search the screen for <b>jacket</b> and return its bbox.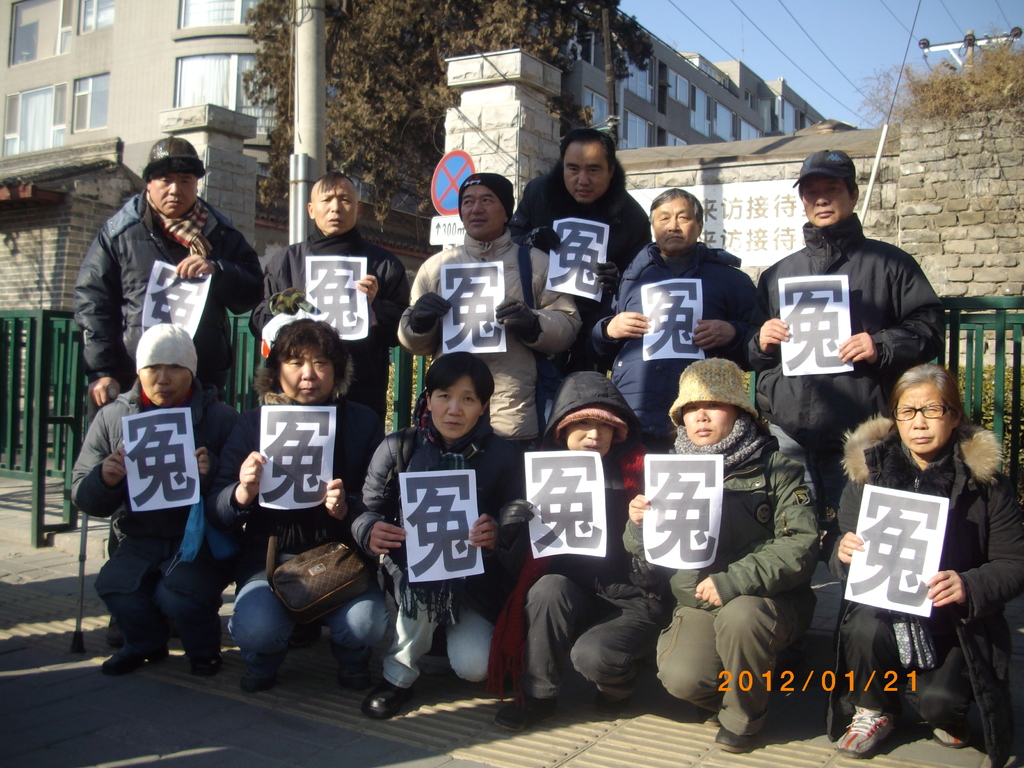
Found: bbox(342, 401, 527, 593).
